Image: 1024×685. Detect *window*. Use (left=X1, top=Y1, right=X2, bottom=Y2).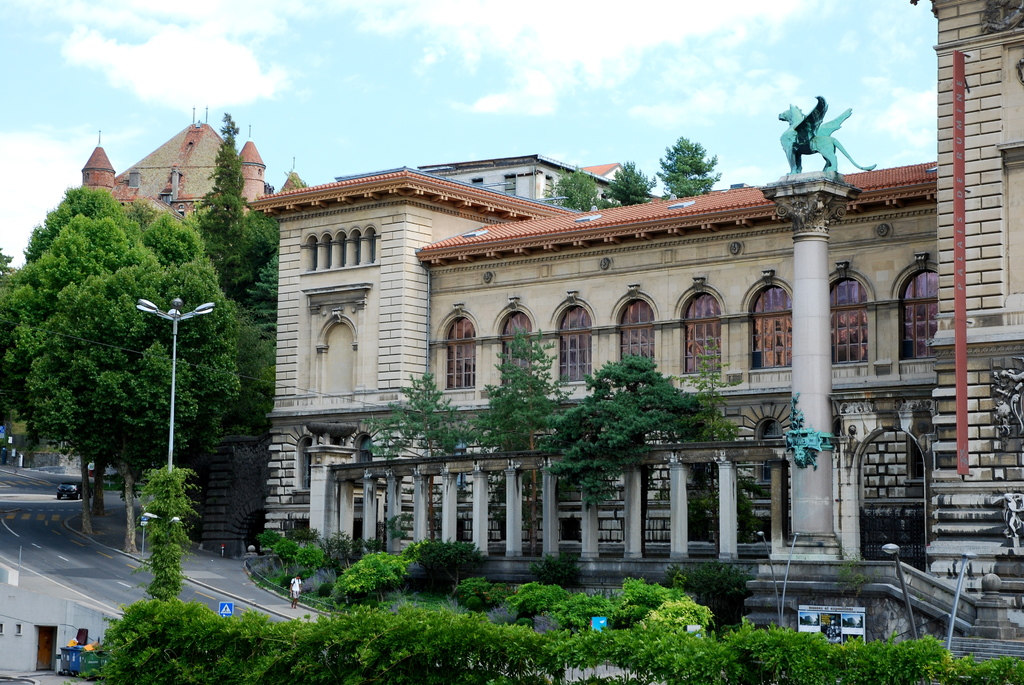
(left=684, top=288, right=720, bottom=376).
